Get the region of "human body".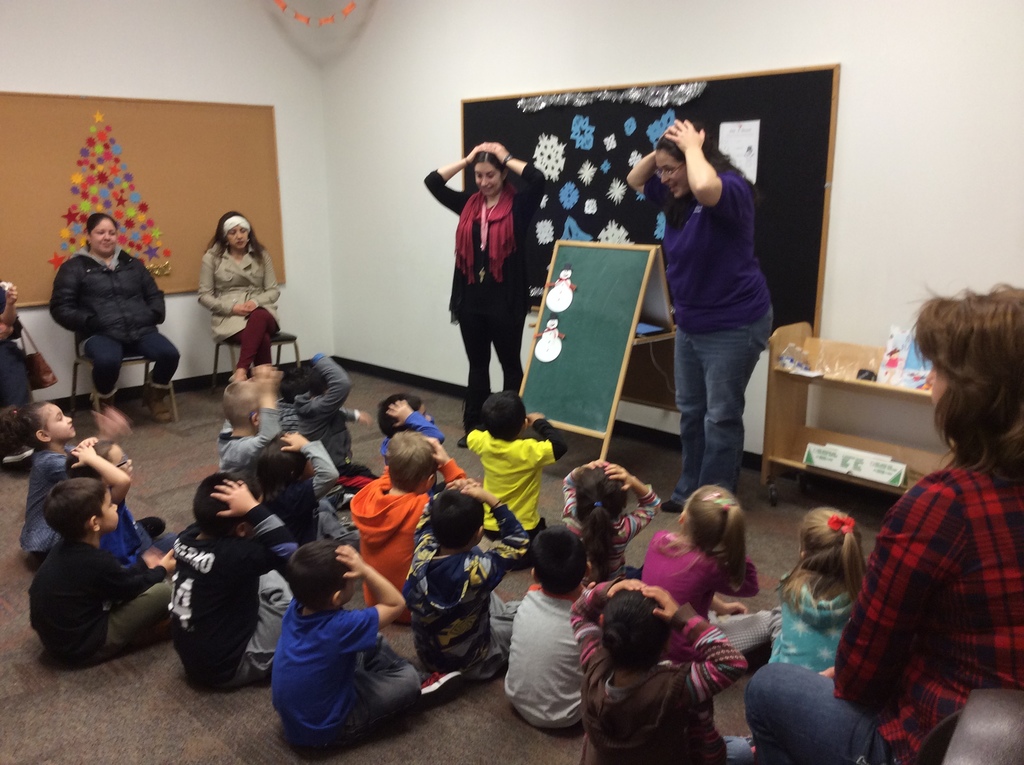
region(554, 461, 665, 588).
